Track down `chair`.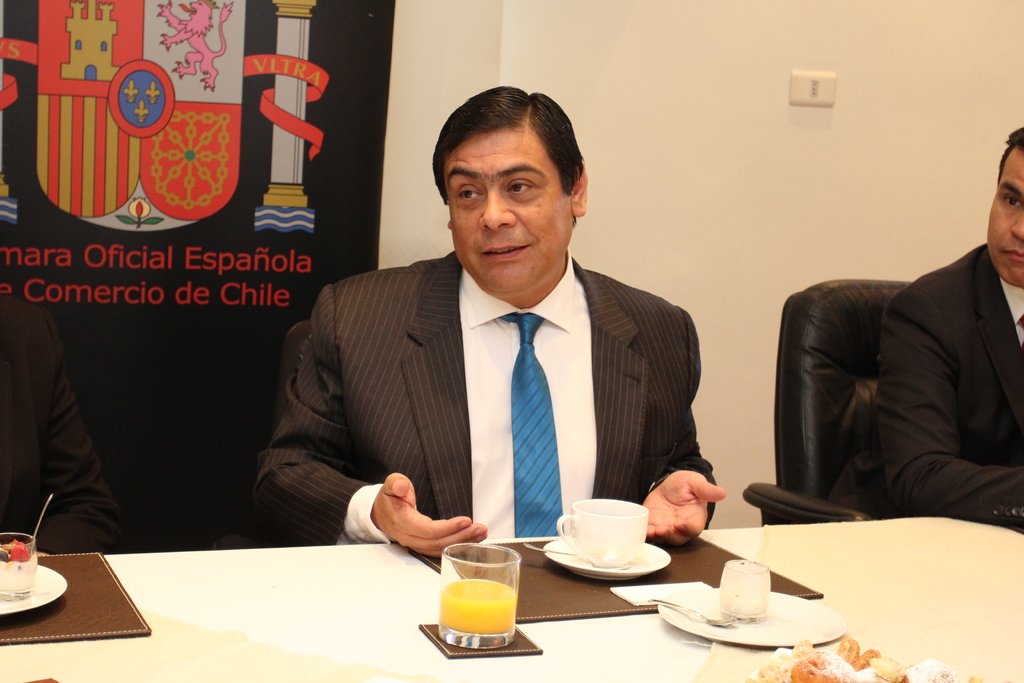
Tracked to select_region(740, 272, 916, 525).
